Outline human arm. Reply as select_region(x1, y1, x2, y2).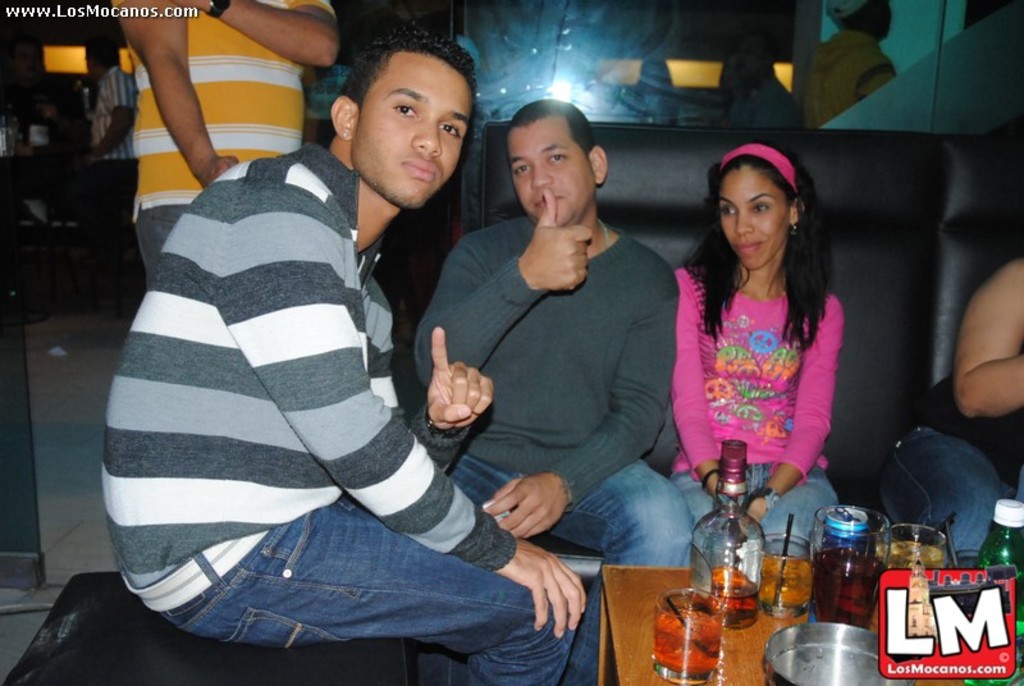
select_region(161, 0, 334, 68).
